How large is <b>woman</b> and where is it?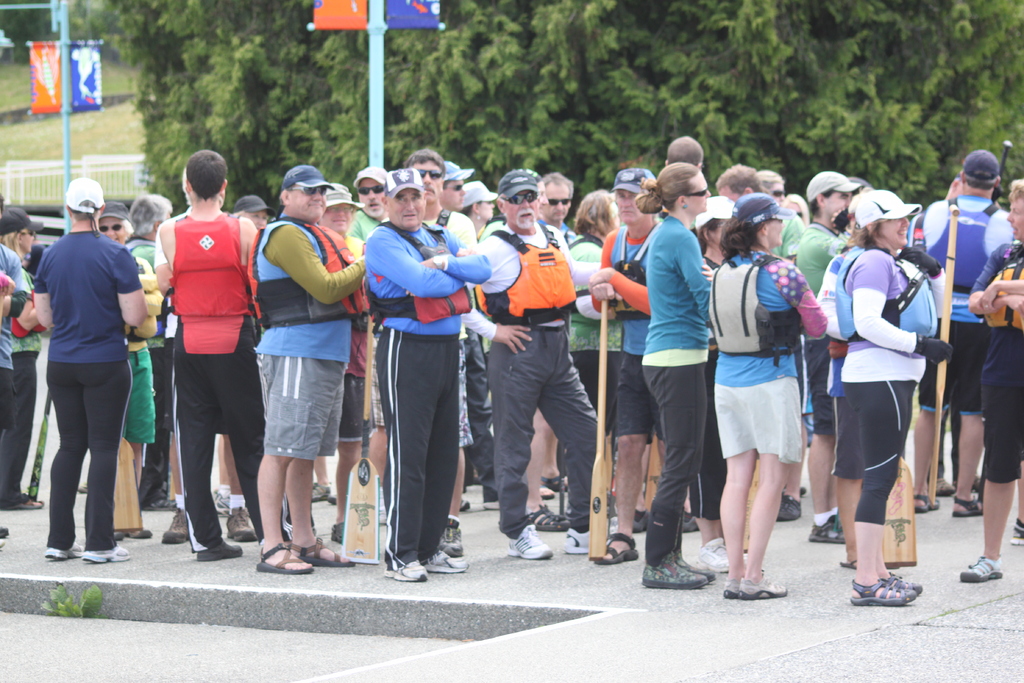
Bounding box: select_region(969, 181, 1023, 582).
